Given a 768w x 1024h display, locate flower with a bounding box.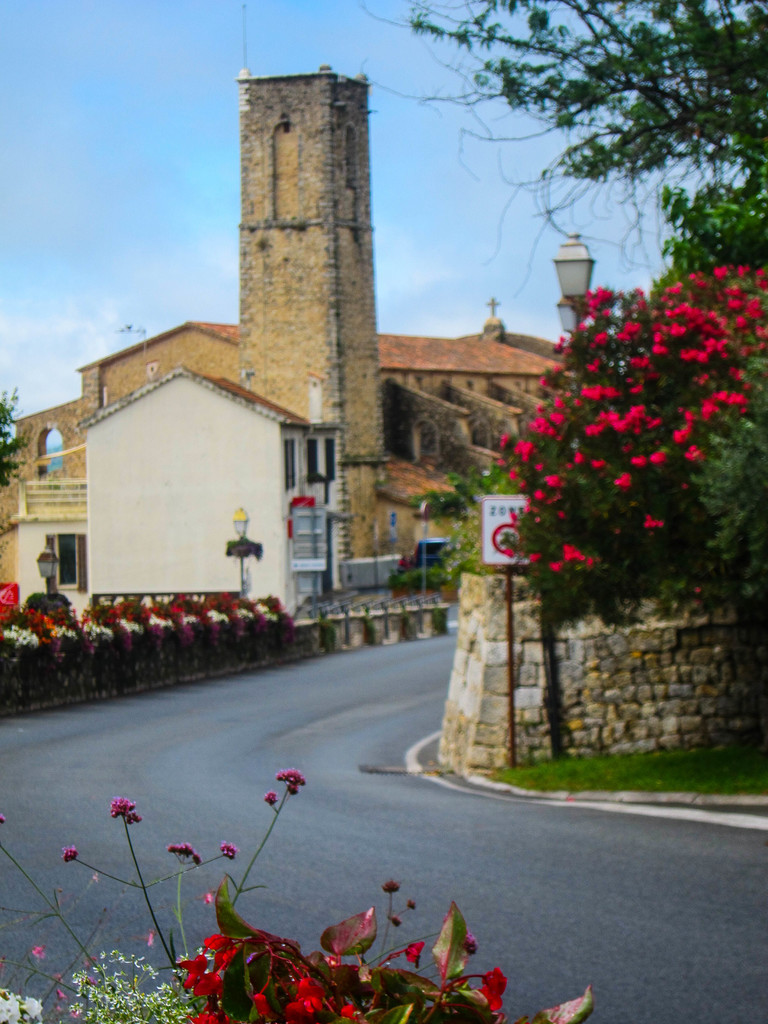
Located: x1=263 y1=792 x2=279 y2=804.
